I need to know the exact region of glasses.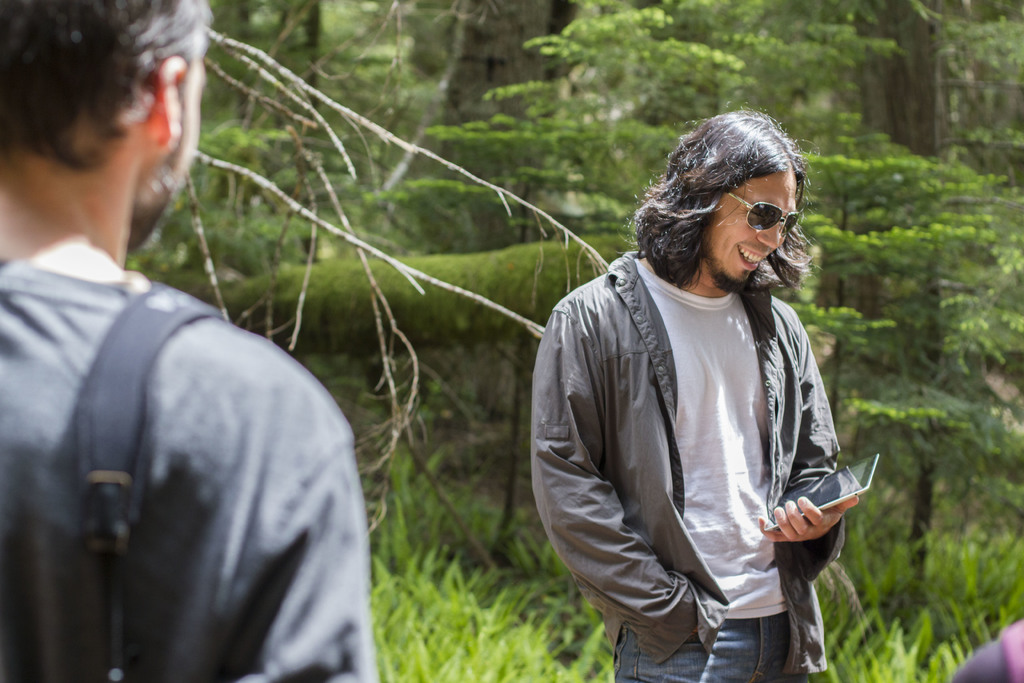
Region: 728, 190, 797, 233.
